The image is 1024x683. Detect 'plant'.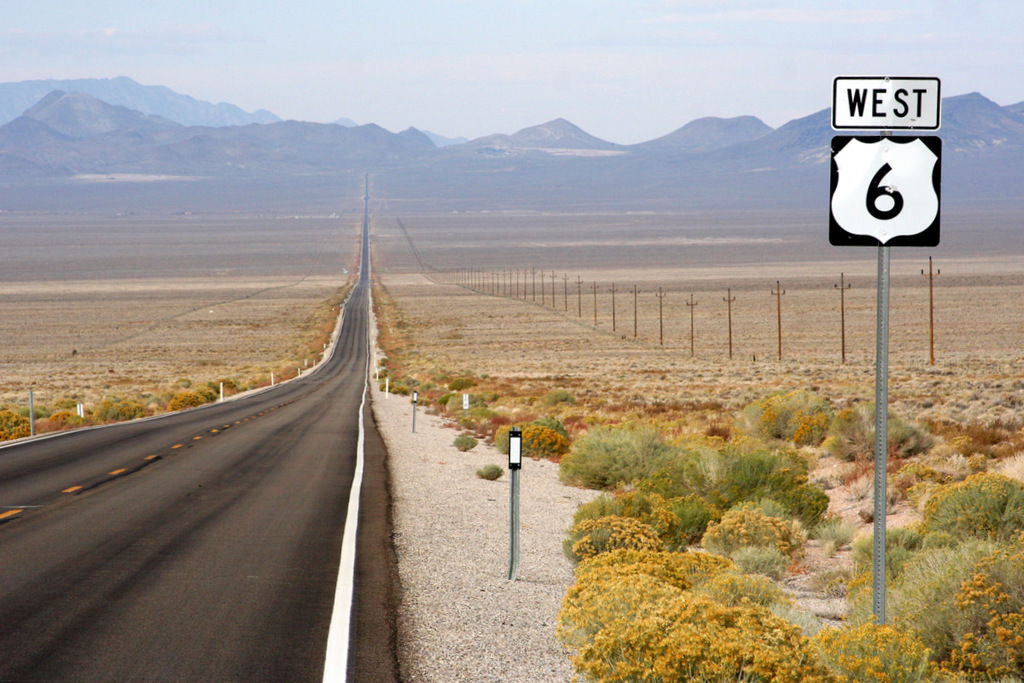
Detection: [left=916, top=470, right=1023, bottom=537].
